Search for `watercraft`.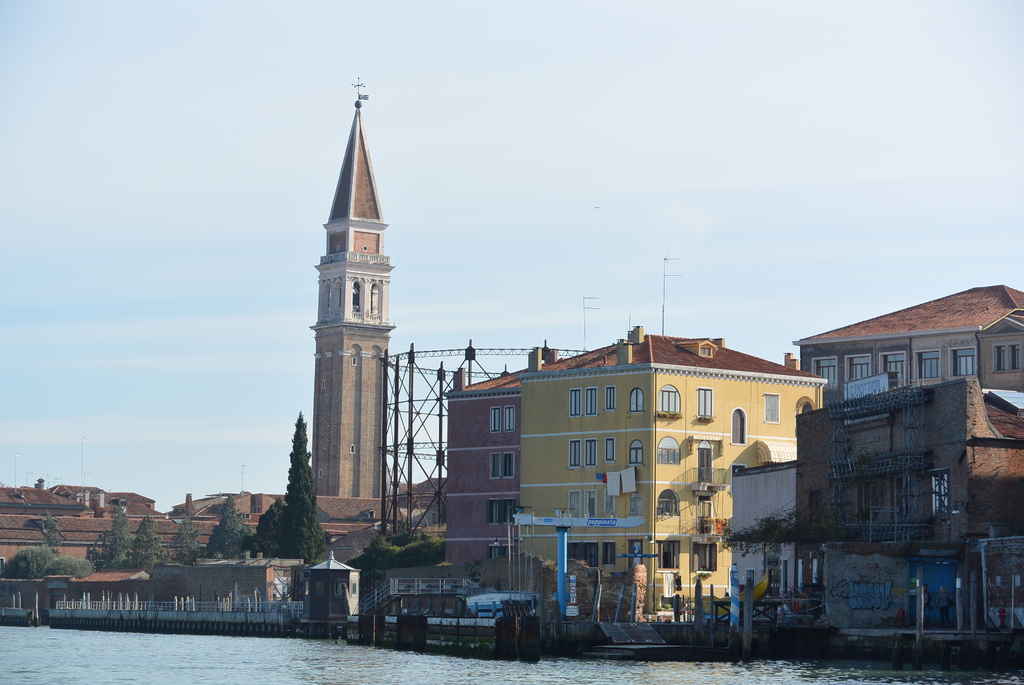
Found at Rect(678, 585, 832, 665).
